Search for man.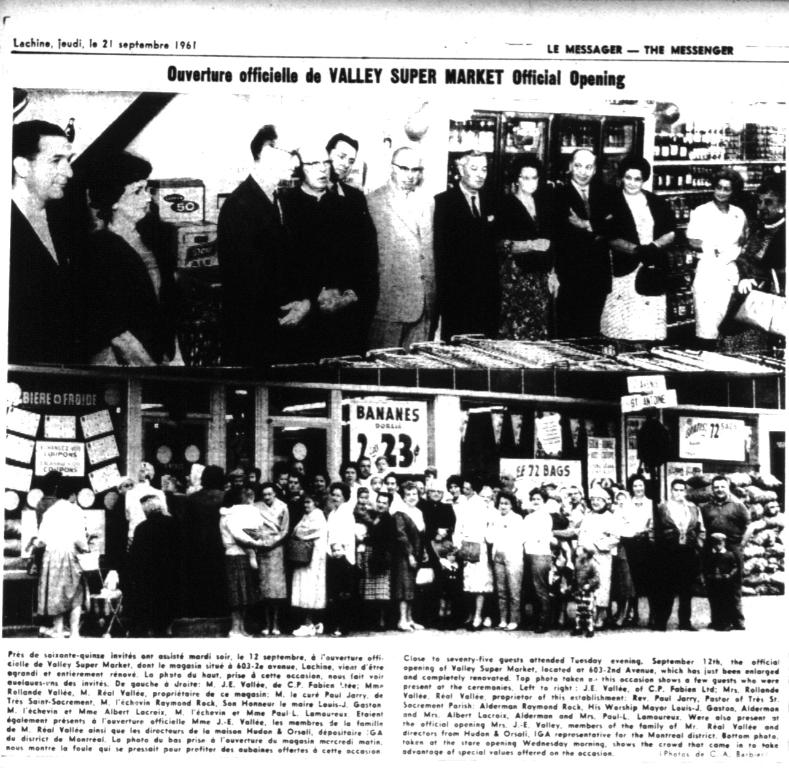
Found at (324,132,384,352).
